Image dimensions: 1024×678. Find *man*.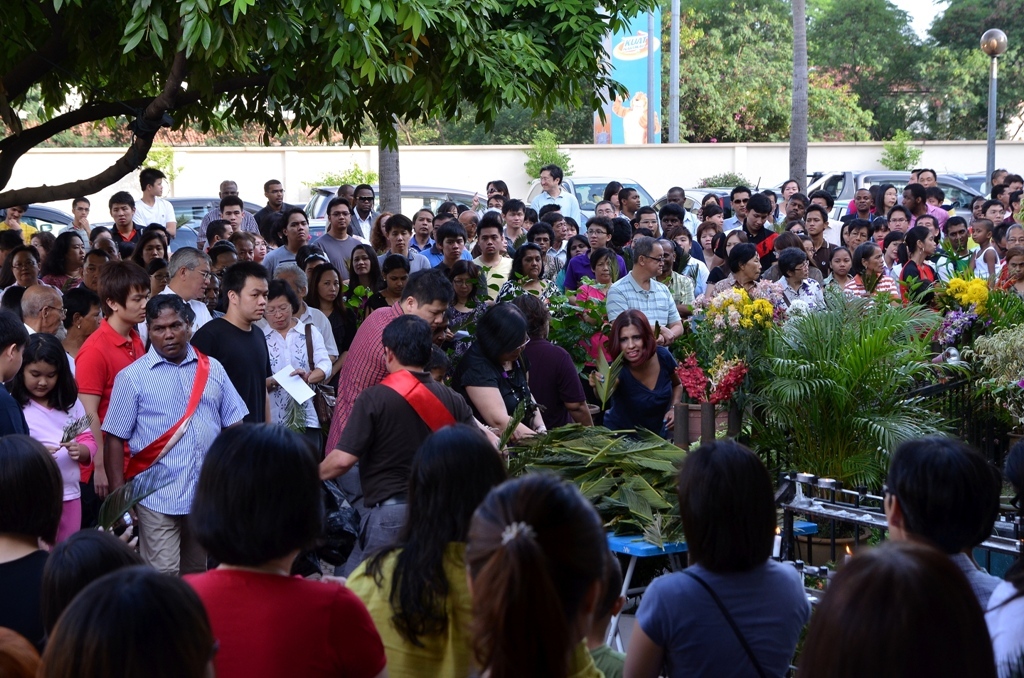
109:190:146:254.
